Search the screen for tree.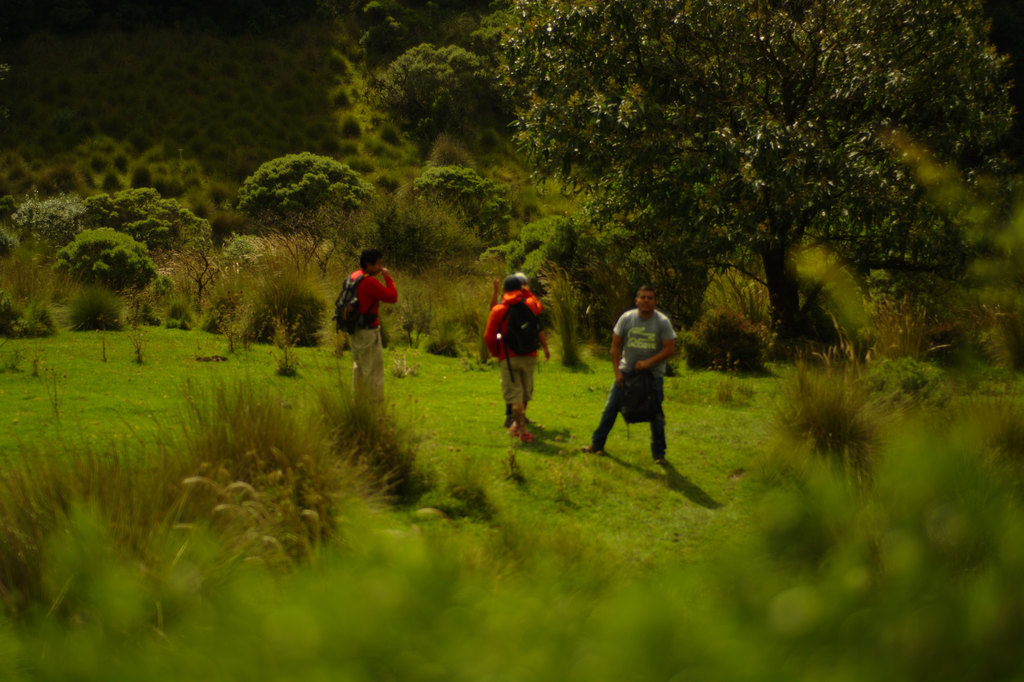
Found at bbox=(60, 224, 157, 284).
